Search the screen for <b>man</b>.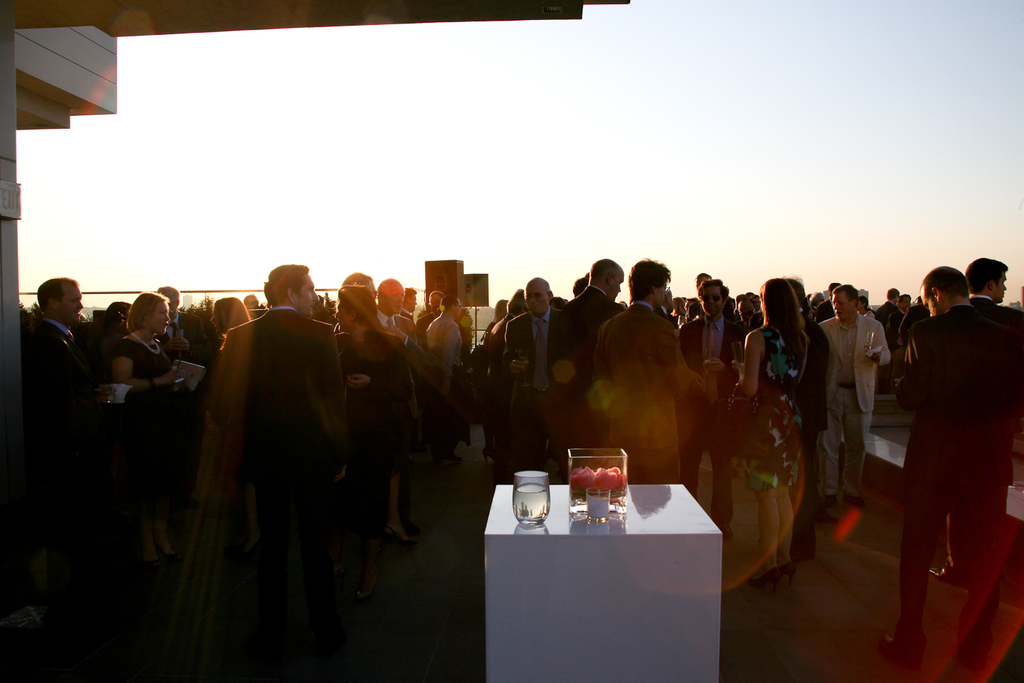
Found at locate(19, 275, 121, 416).
